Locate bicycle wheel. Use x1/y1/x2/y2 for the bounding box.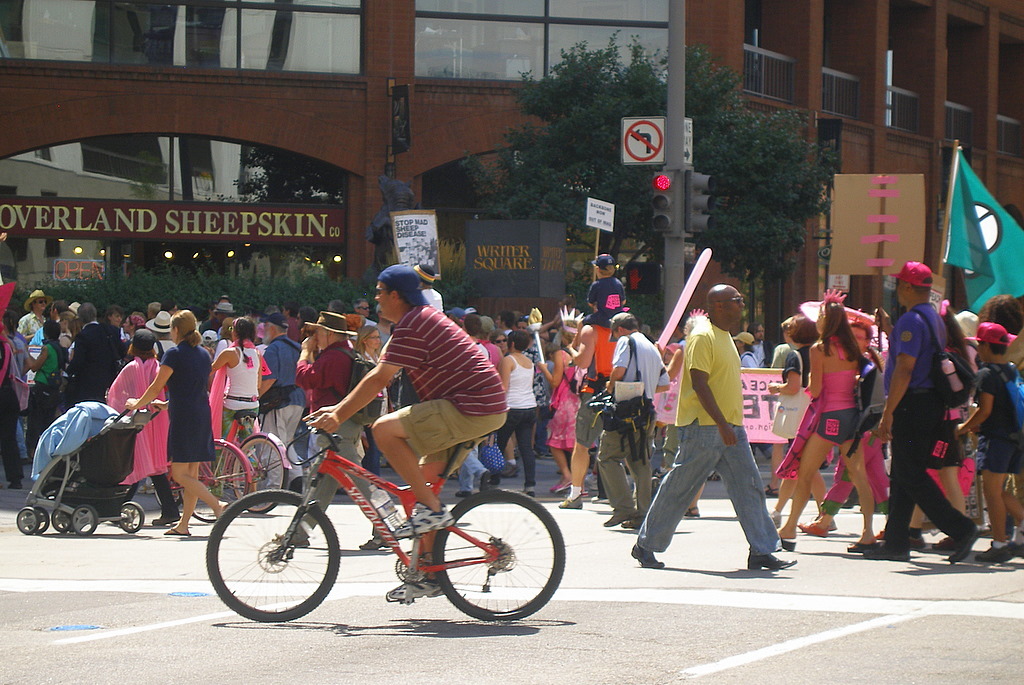
153/476/185/509.
